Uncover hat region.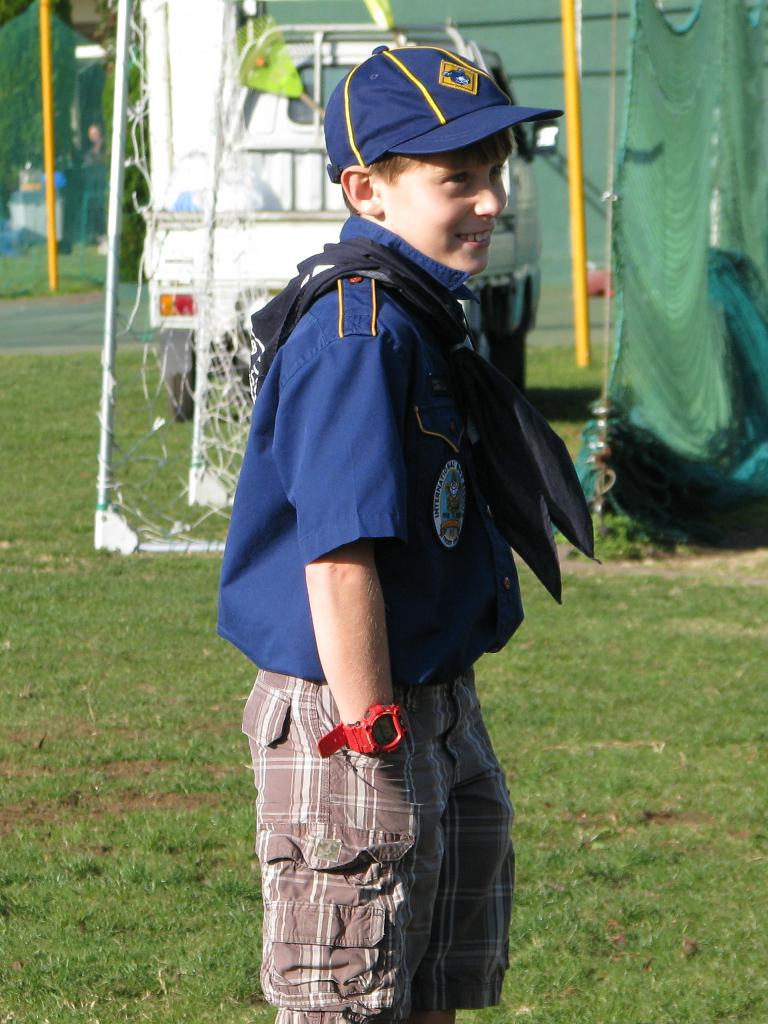
Uncovered: rect(319, 42, 569, 188).
